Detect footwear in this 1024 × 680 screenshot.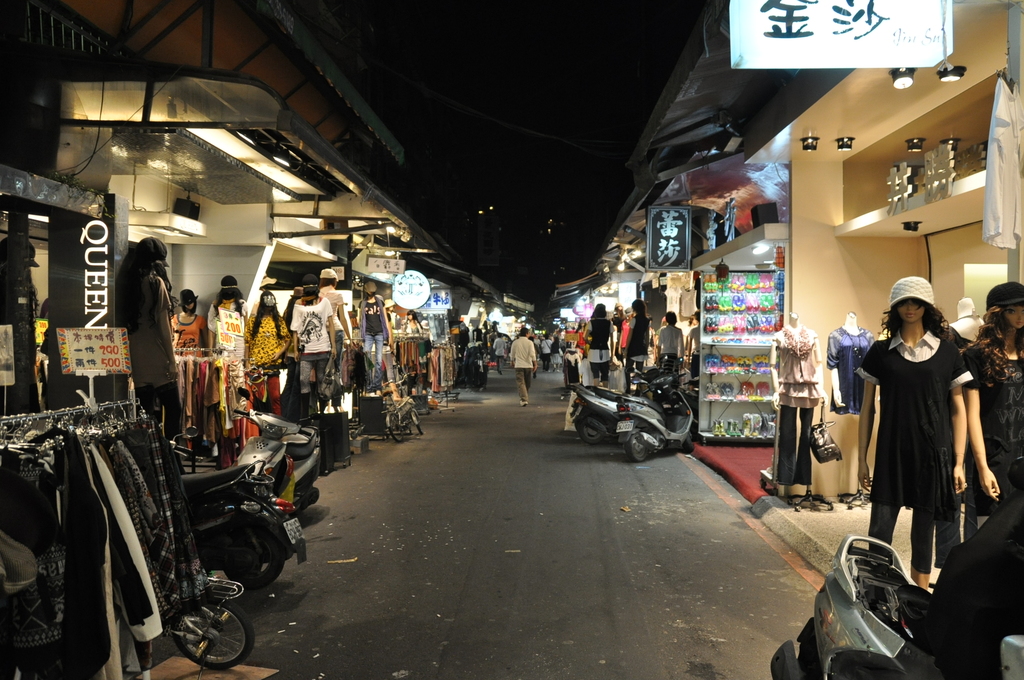
Detection: crop(515, 398, 531, 410).
